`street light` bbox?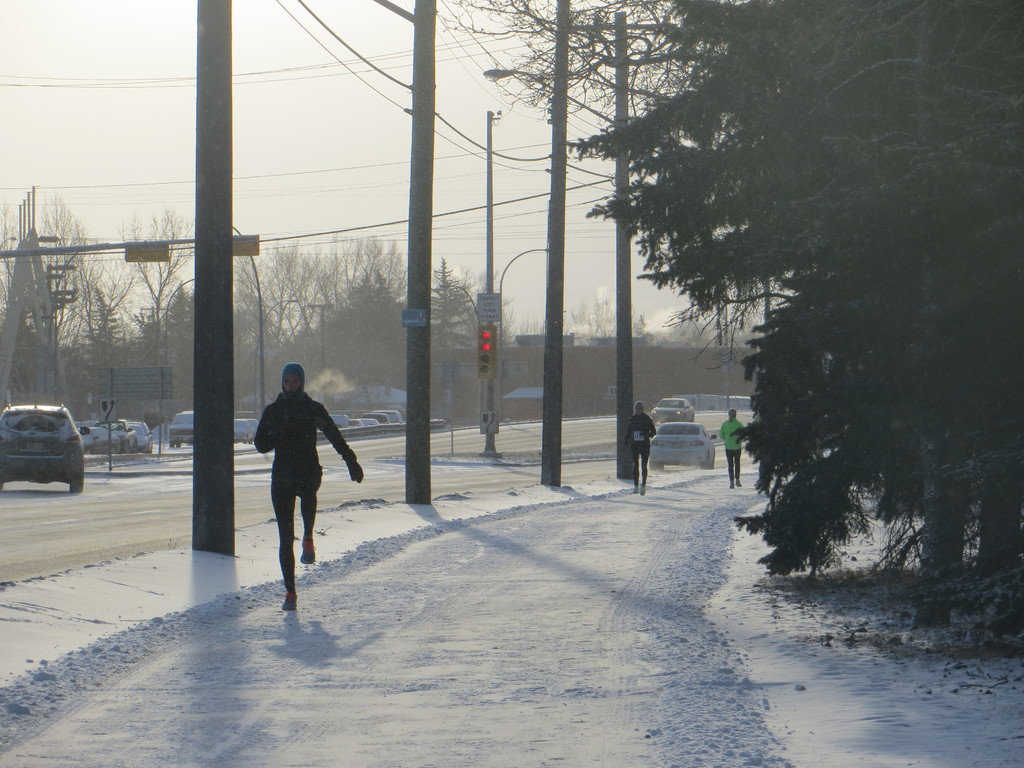
(left=223, top=220, right=303, bottom=420)
